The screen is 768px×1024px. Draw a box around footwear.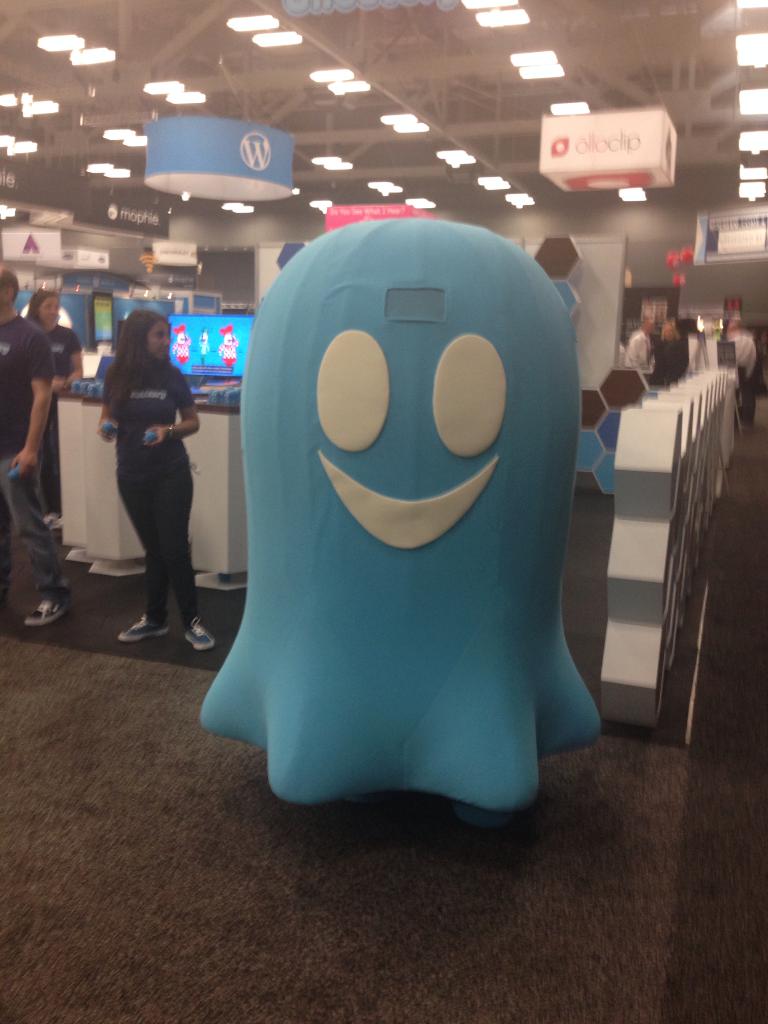
l=19, t=602, r=76, b=625.
